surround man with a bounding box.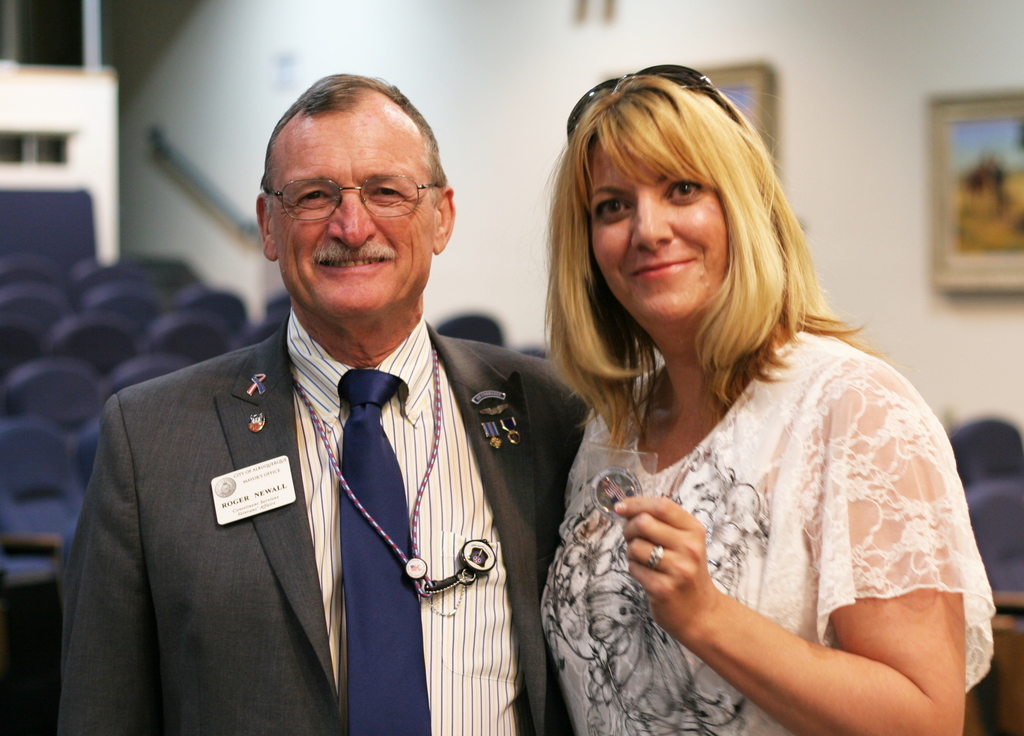
Rect(50, 96, 589, 735).
